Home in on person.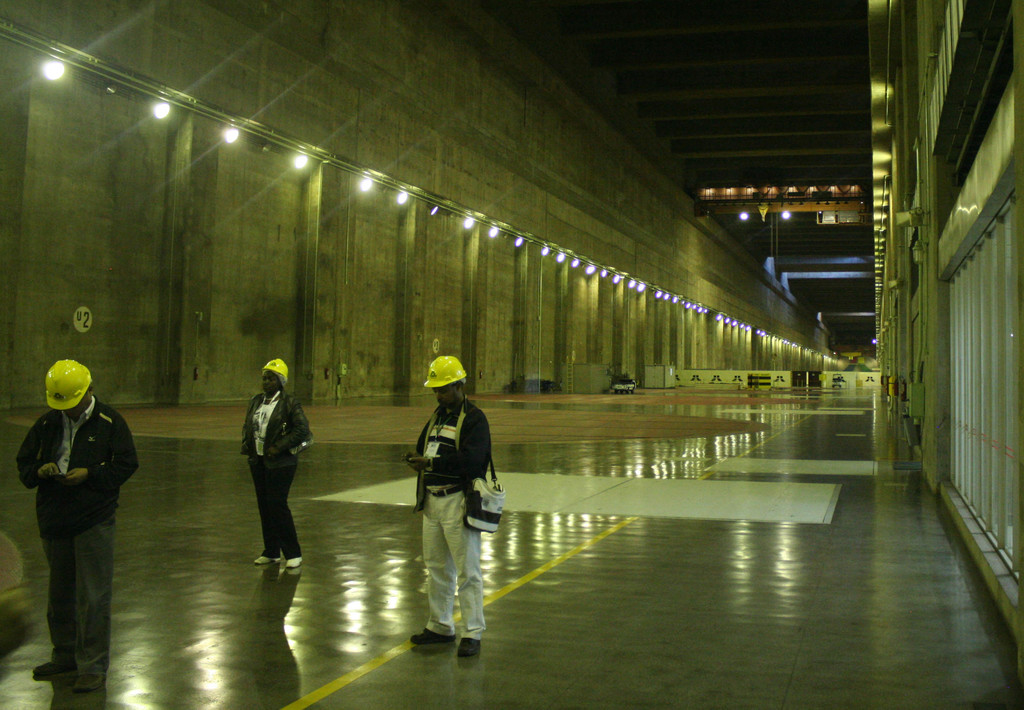
Homed in at bbox=(401, 373, 494, 658).
